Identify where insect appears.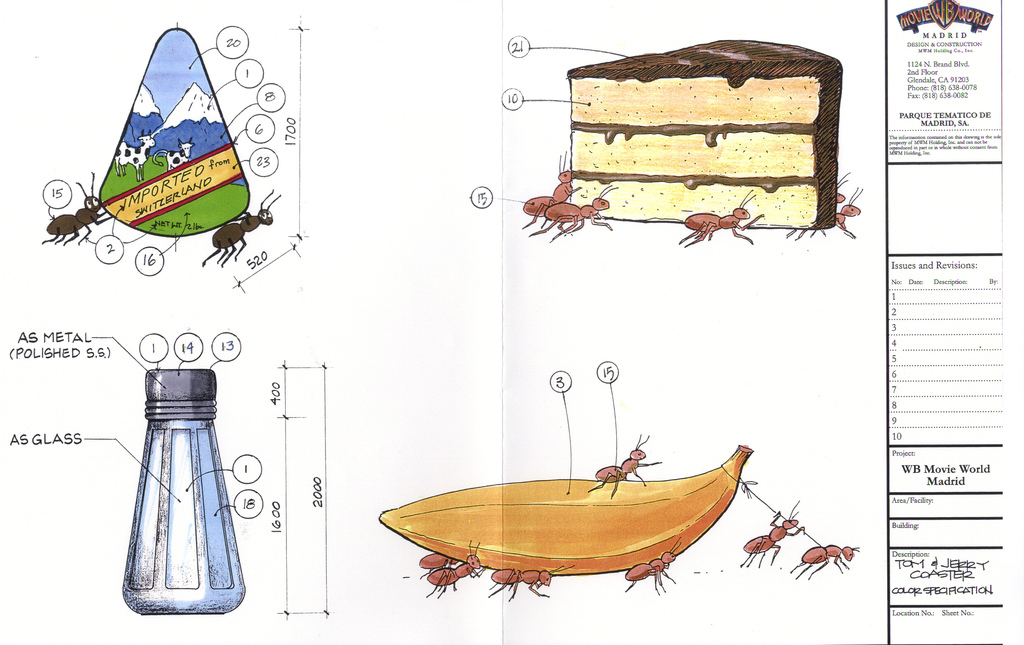
Appears at [521,152,580,230].
